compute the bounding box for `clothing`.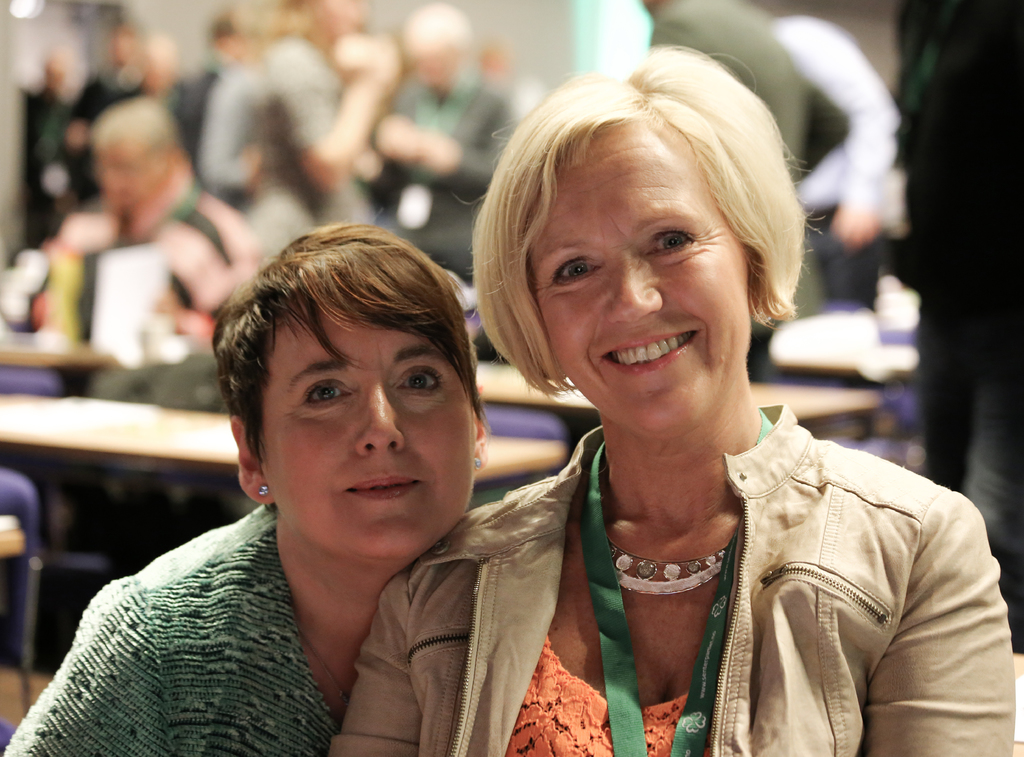
1:505:329:756.
